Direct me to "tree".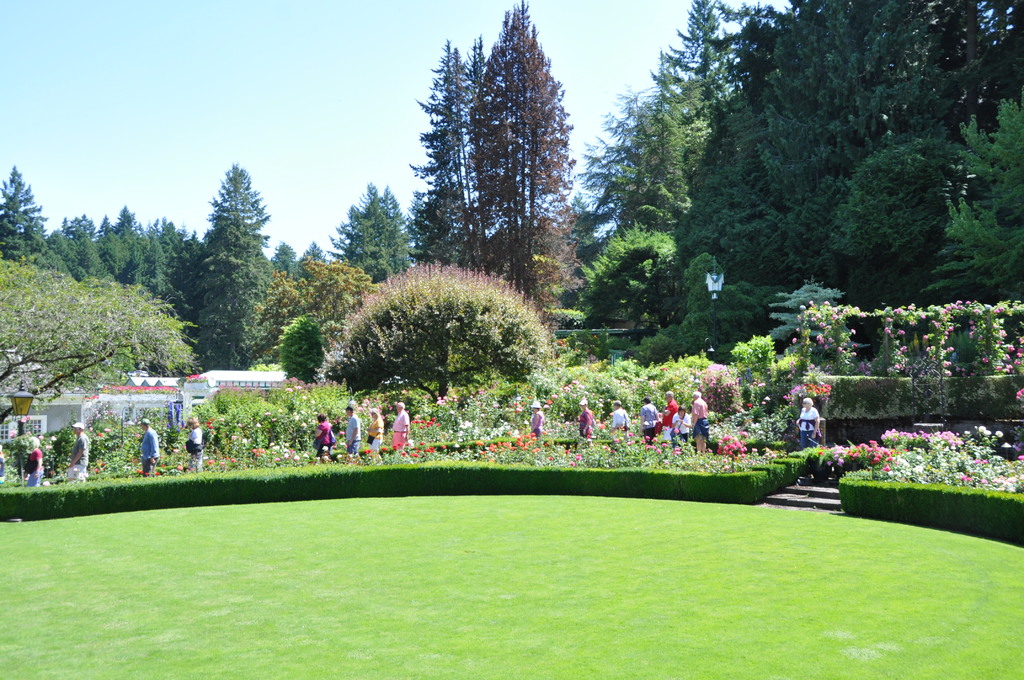
Direction: BBox(196, 166, 273, 368).
